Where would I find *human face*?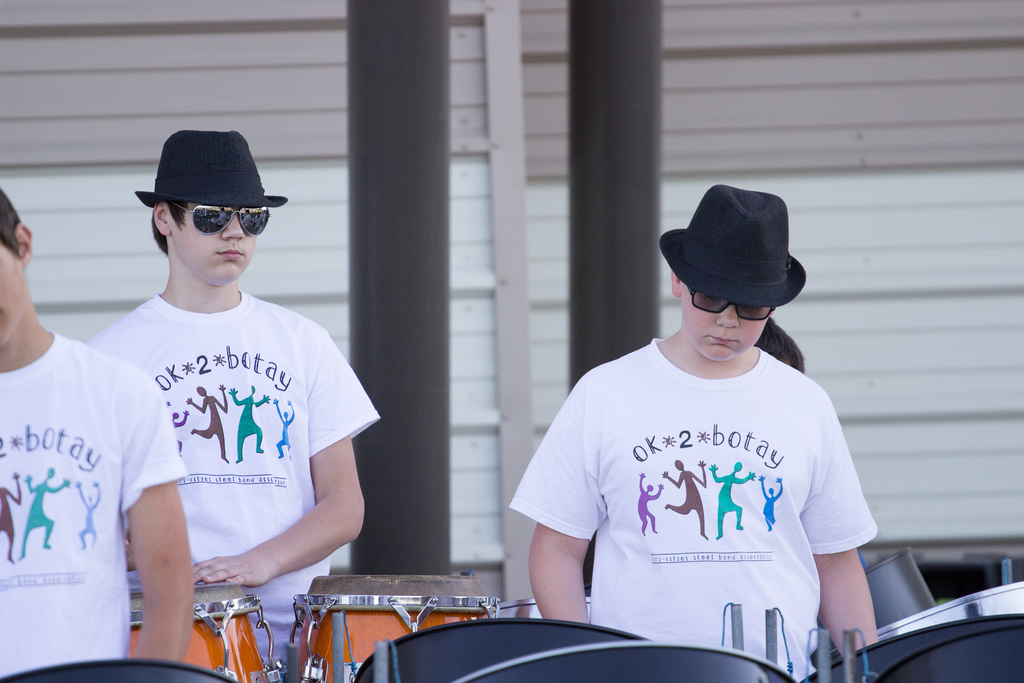
At x1=682 y1=282 x2=772 y2=358.
